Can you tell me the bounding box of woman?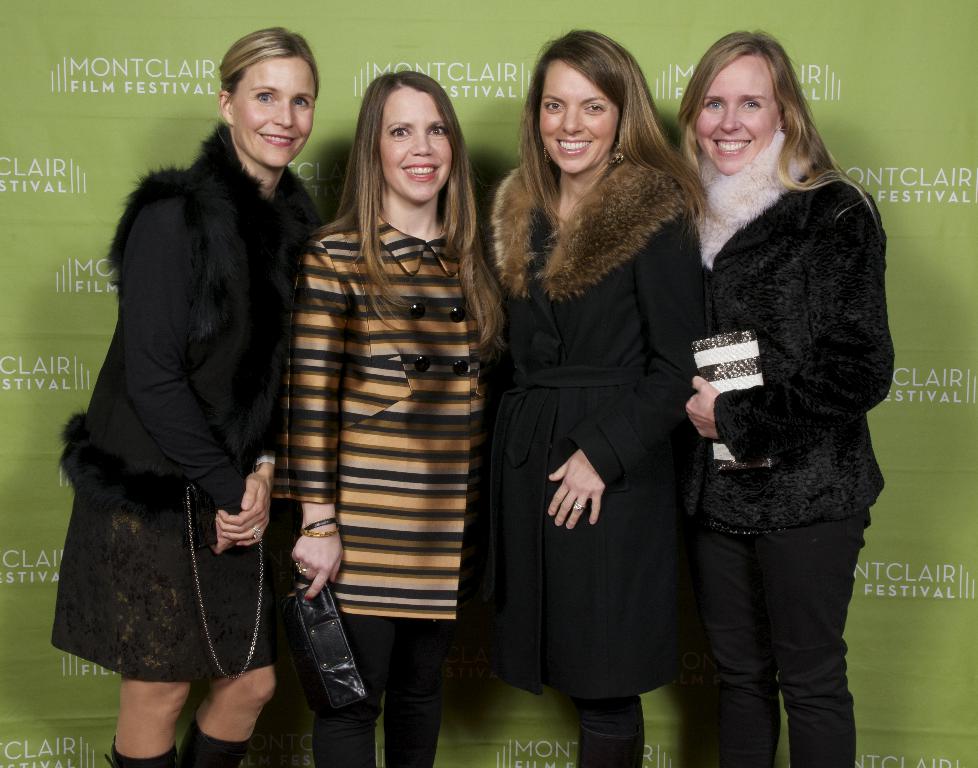
pyautogui.locateOnScreen(270, 72, 510, 767).
